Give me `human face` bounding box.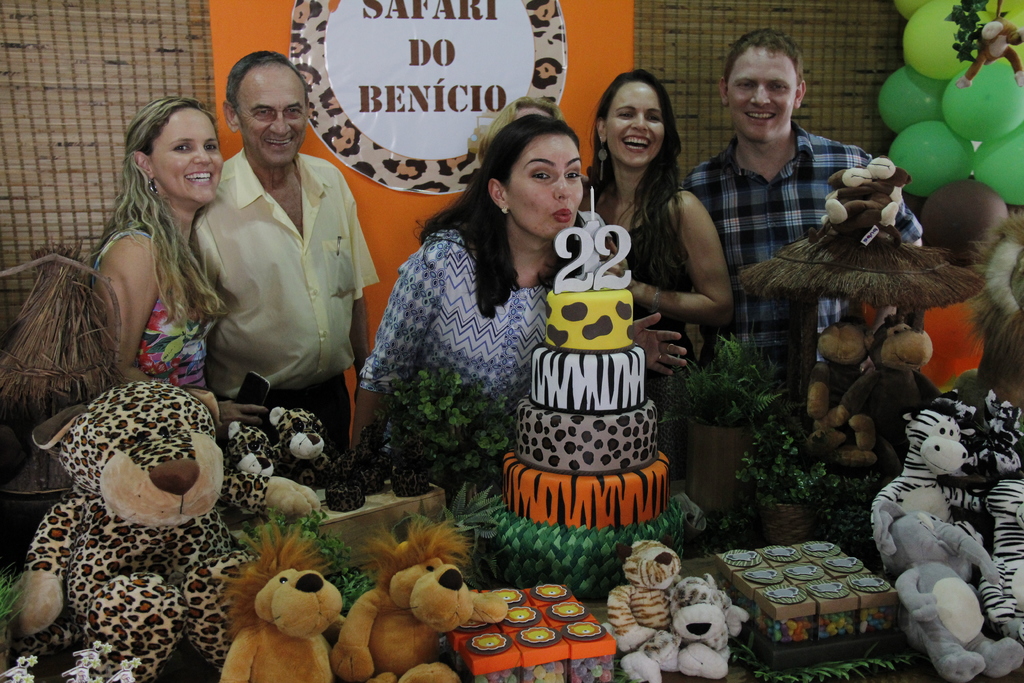
x1=234, y1=68, x2=305, y2=168.
